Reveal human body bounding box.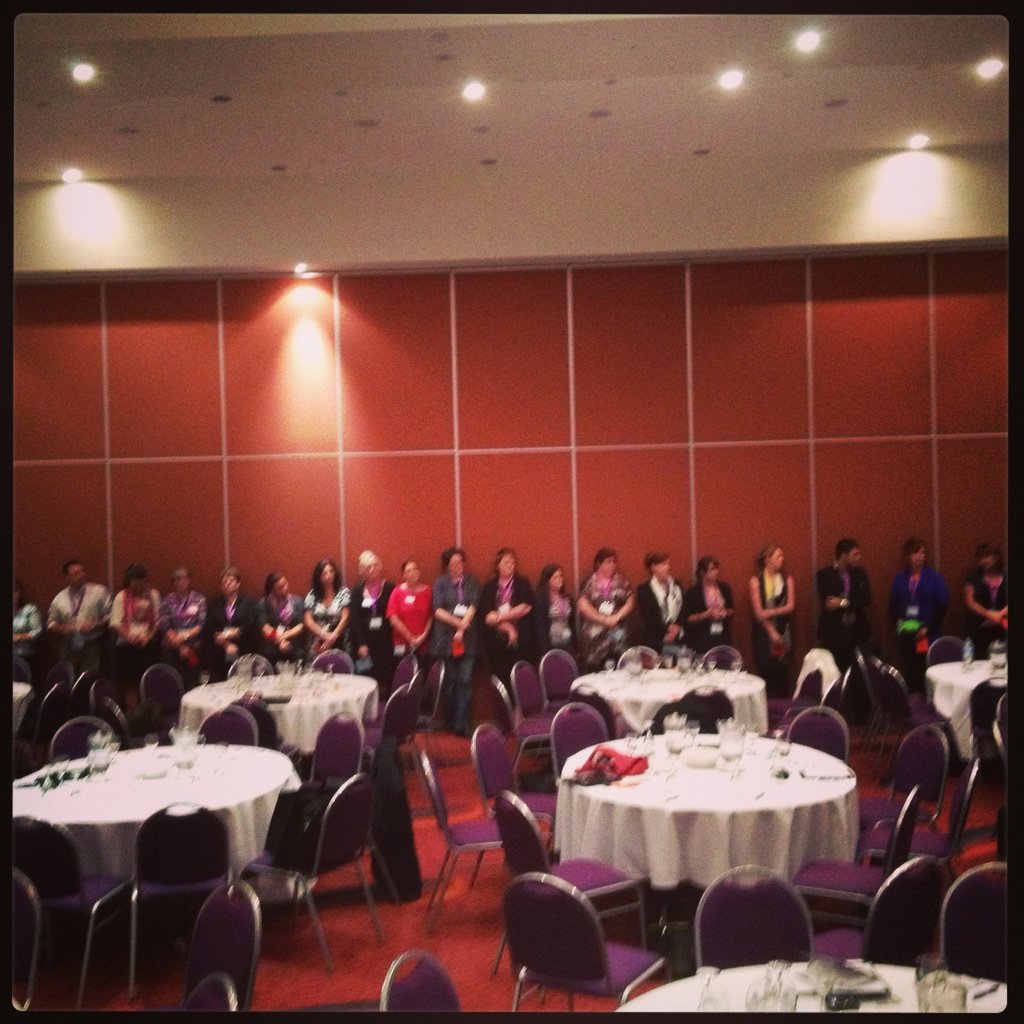
Revealed: region(51, 560, 110, 680).
